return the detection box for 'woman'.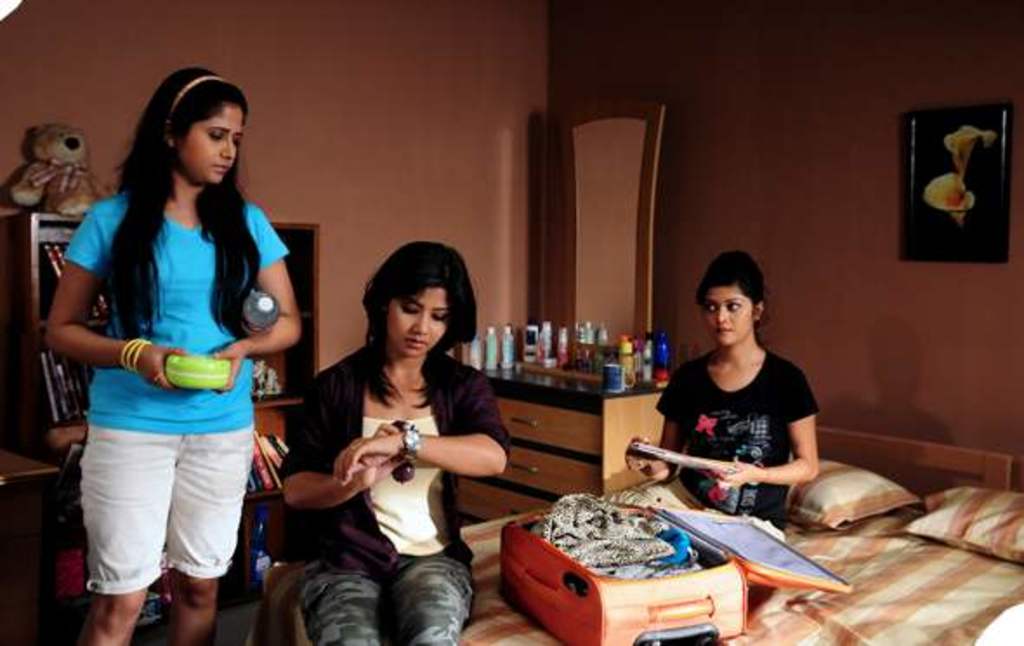
<bbox>628, 250, 817, 530</bbox>.
